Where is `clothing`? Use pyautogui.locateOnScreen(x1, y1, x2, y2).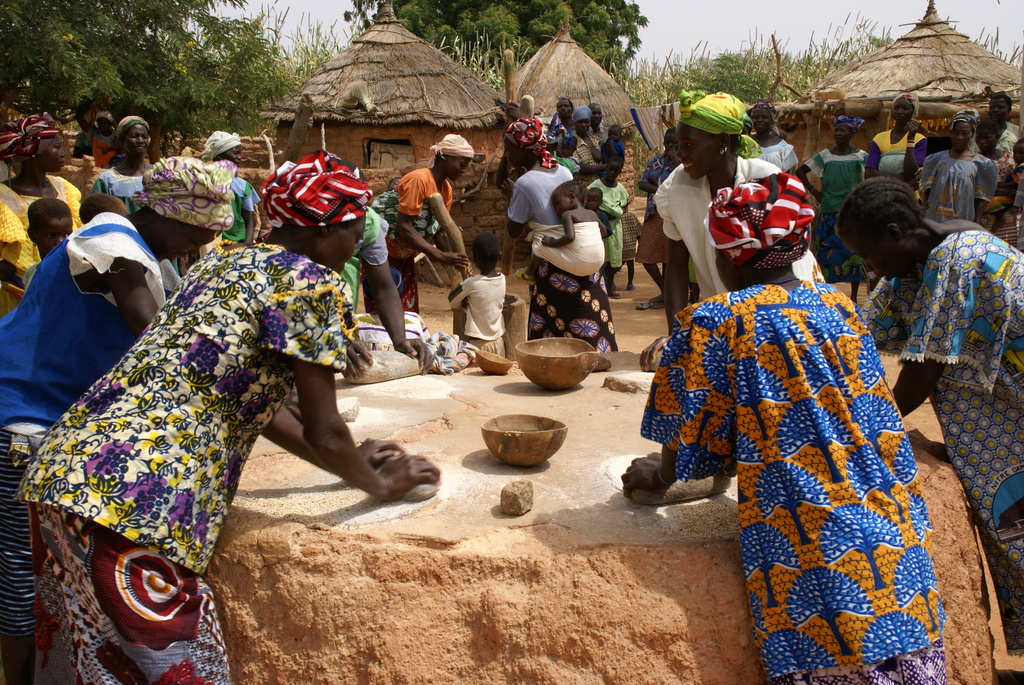
pyautogui.locateOnScreen(567, 133, 597, 189).
